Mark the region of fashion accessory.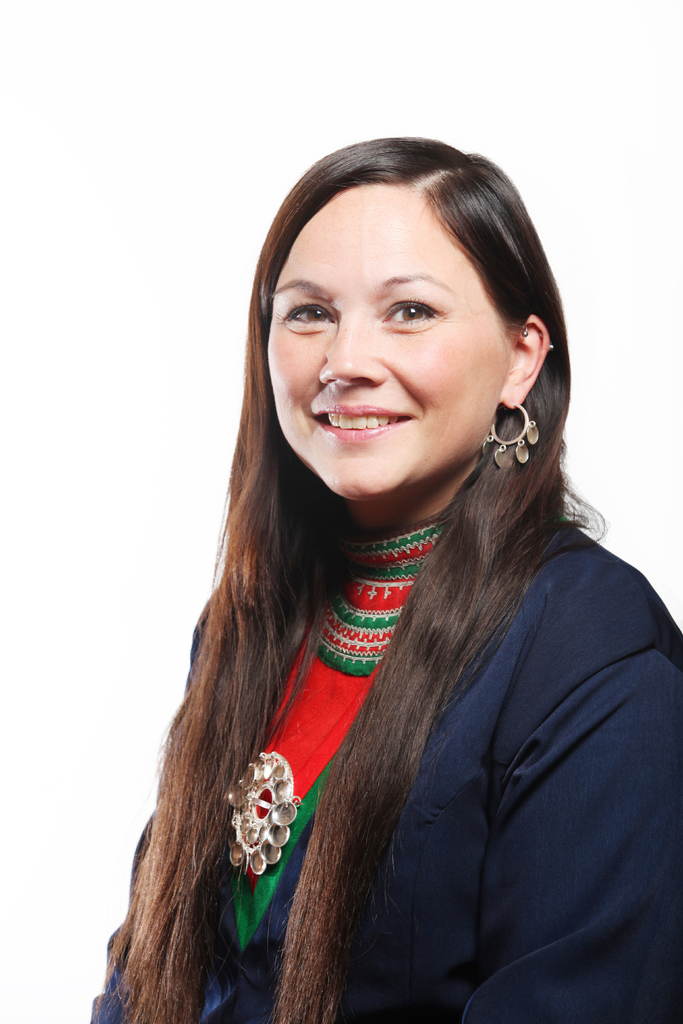
Region: crop(219, 751, 305, 877).
